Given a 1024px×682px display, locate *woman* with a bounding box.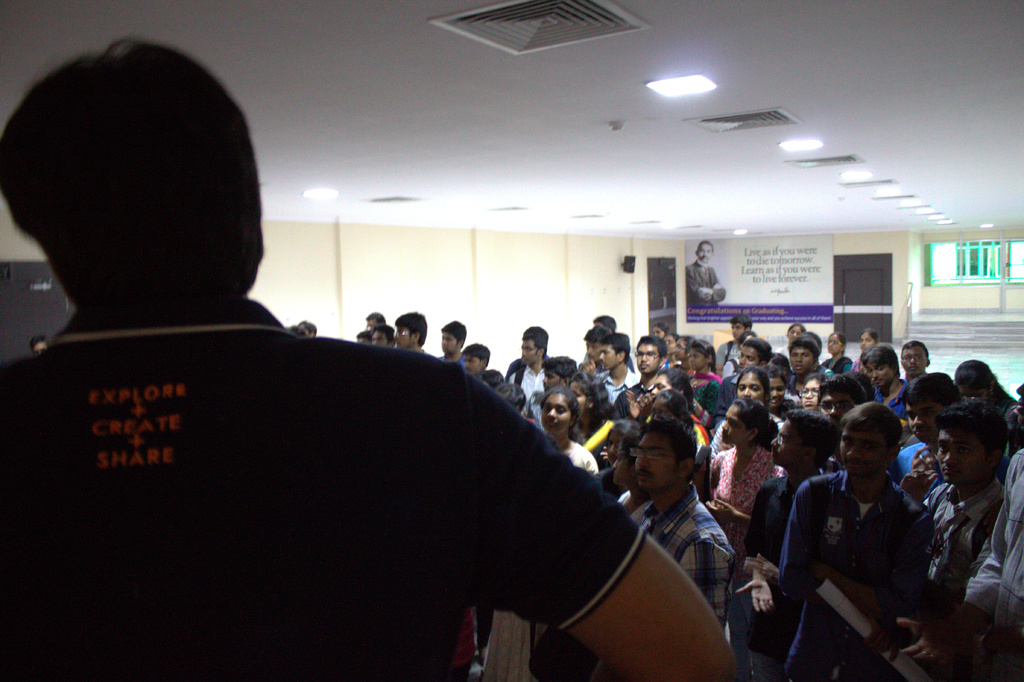
Located: select_region(547, 388, 601, 482).
